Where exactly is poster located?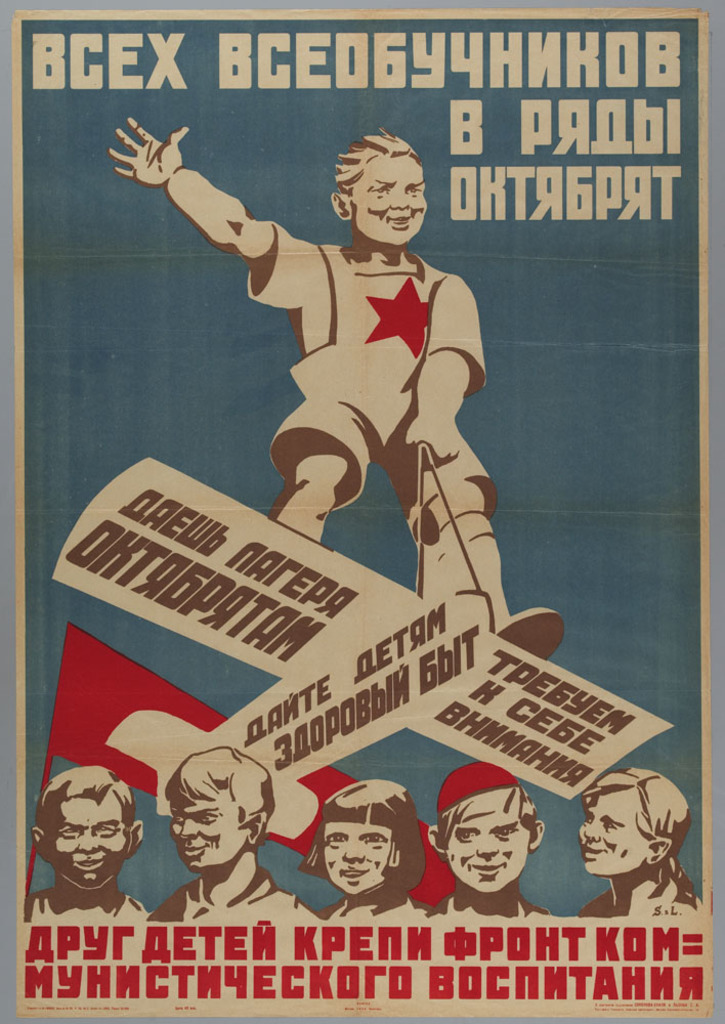
Its bounding box is bbox=(13, 41, 707, 1023).
